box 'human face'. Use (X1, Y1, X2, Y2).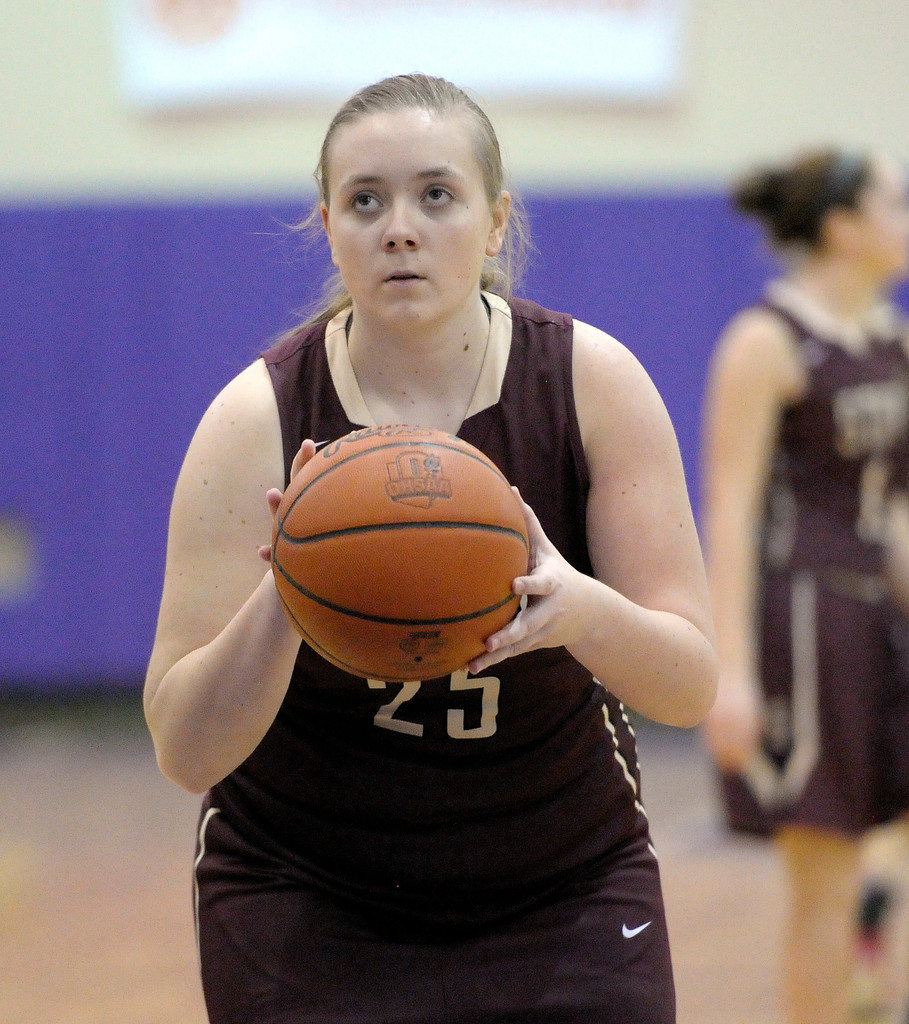
(330, 115, 489, 335).
